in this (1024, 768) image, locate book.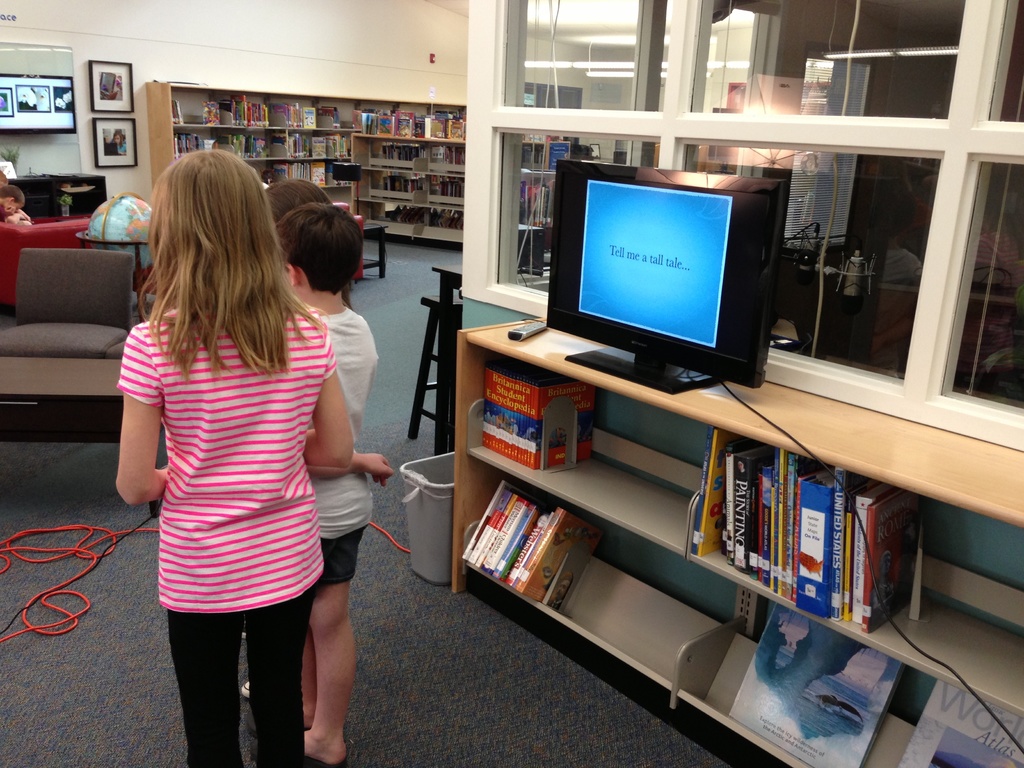
Bounding box: (x1=726, y1=601, x2=901, y2=767).
